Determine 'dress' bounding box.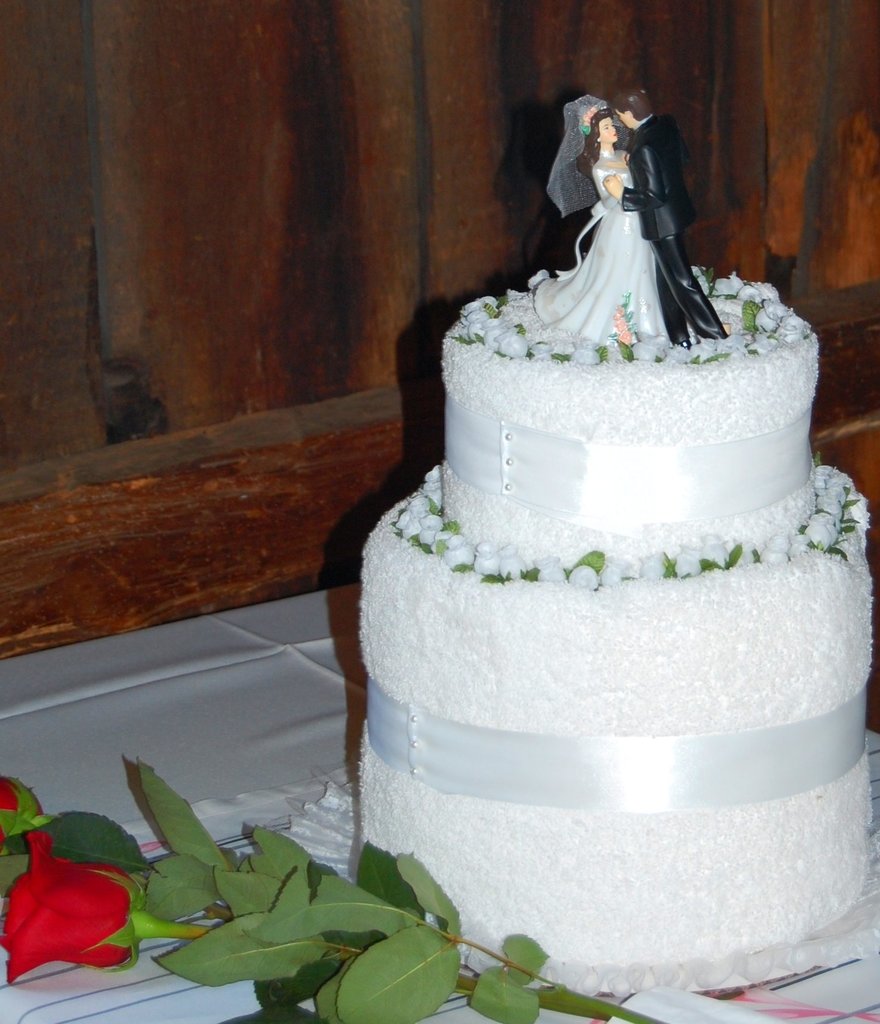
Determined: [610,117,726,342].
